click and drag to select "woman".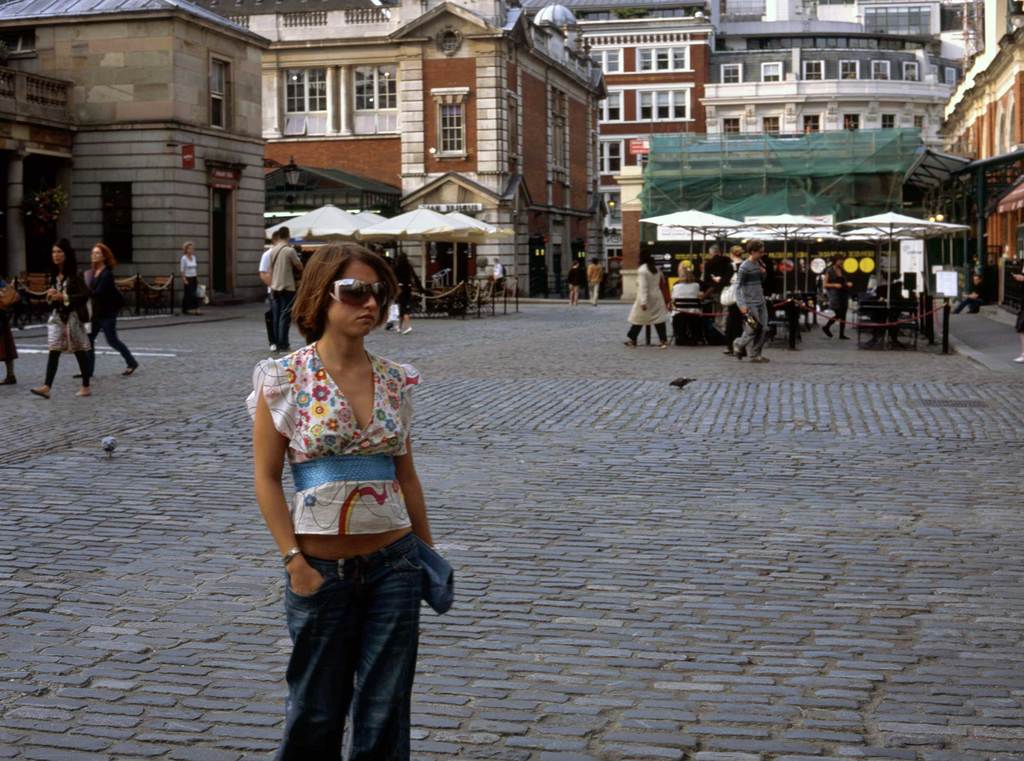
Selection: pyautogui.locateOnScreen(24, 246, 97, 401).
